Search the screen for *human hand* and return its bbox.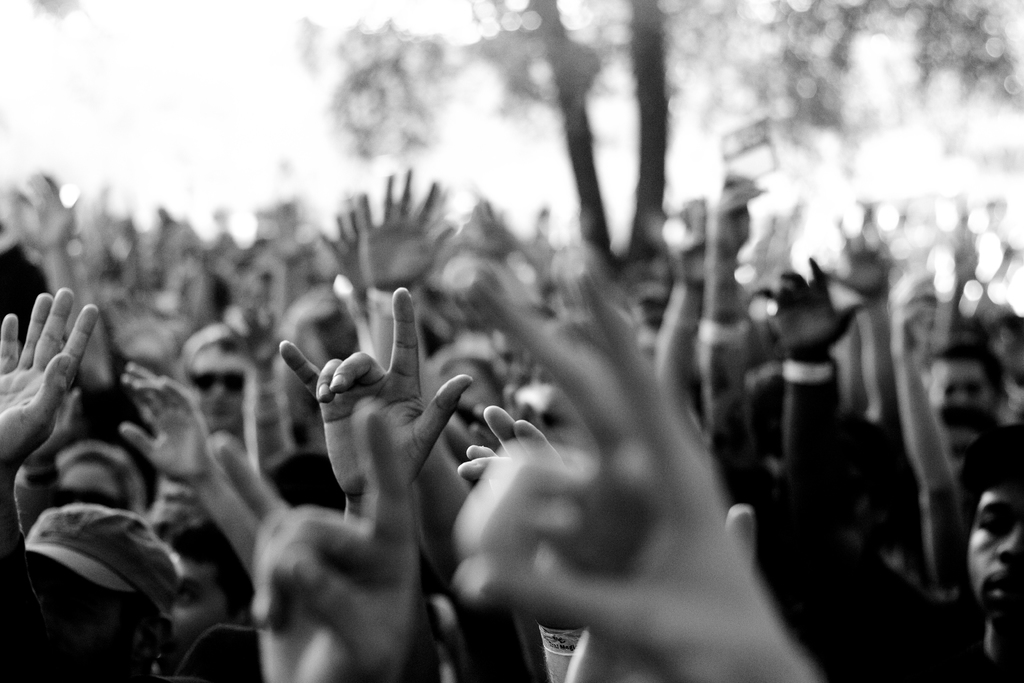
Found: 758,252,862,352.
